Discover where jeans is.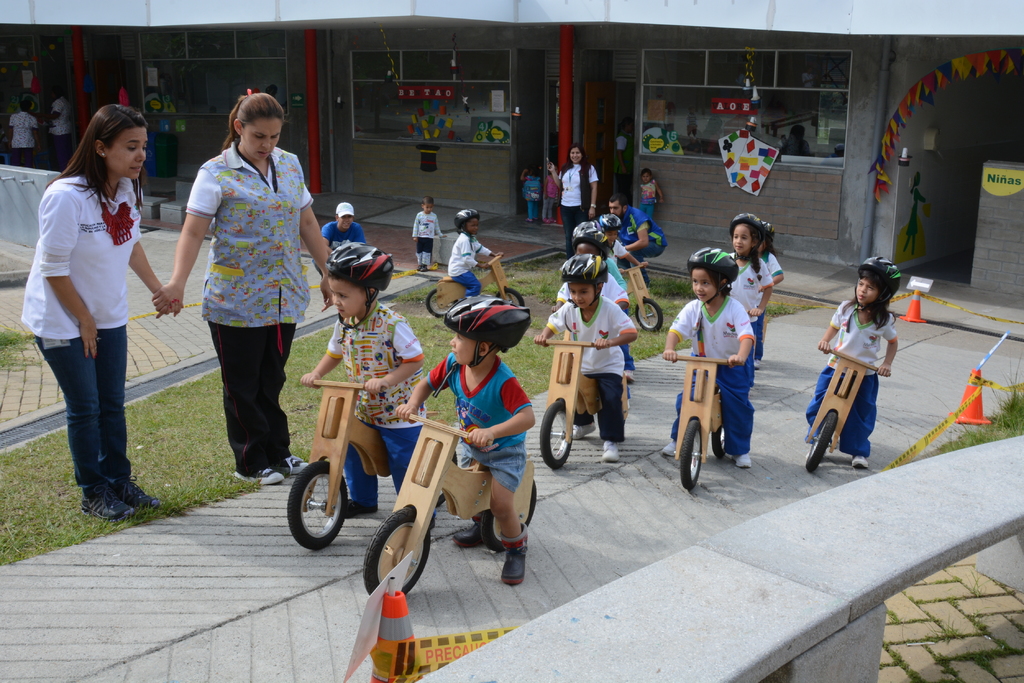
Discovered at detection(205, 325, 307, 473).
